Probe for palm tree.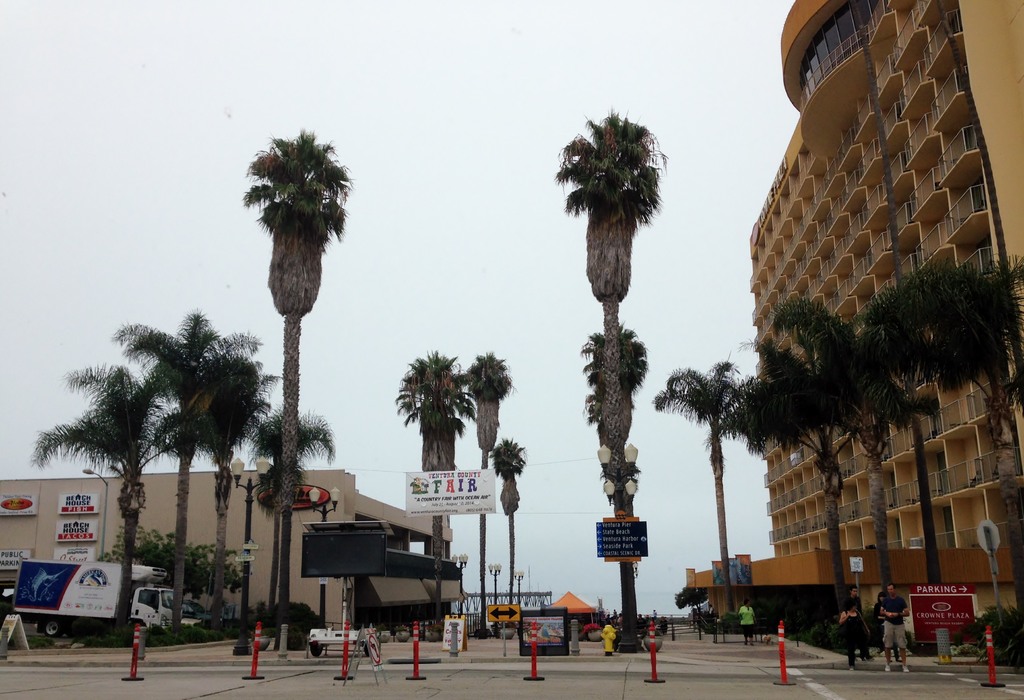
Probe result: (x1=184, y1=355, x2=275, y2=613).
